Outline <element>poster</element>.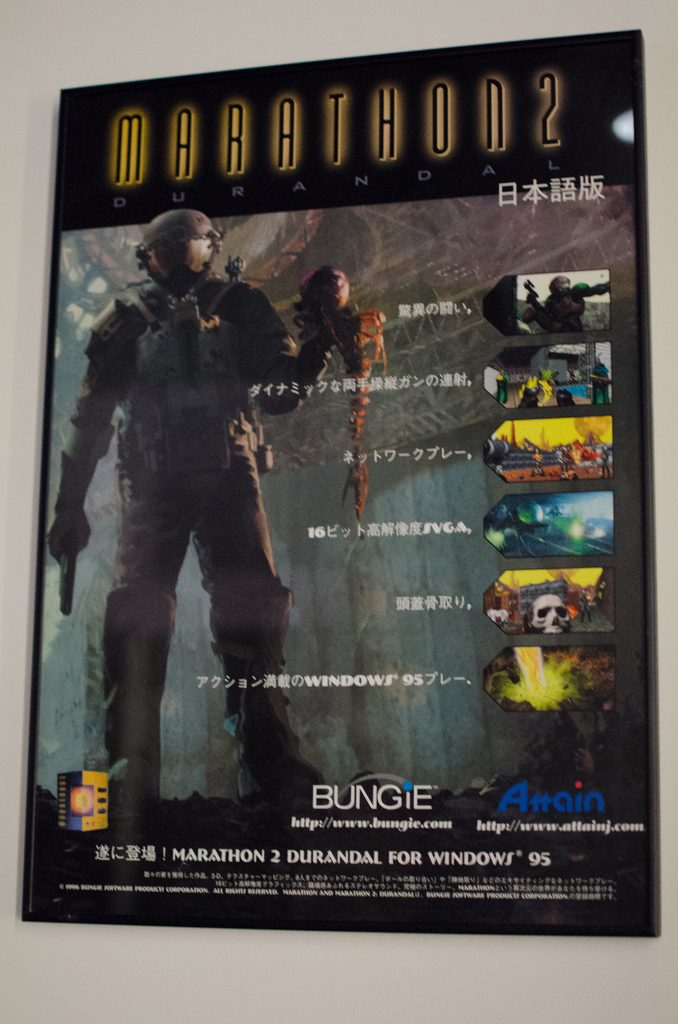
Outline: {"x1": 27, "y1": 26, "x2": 658, "y2": 934}.
